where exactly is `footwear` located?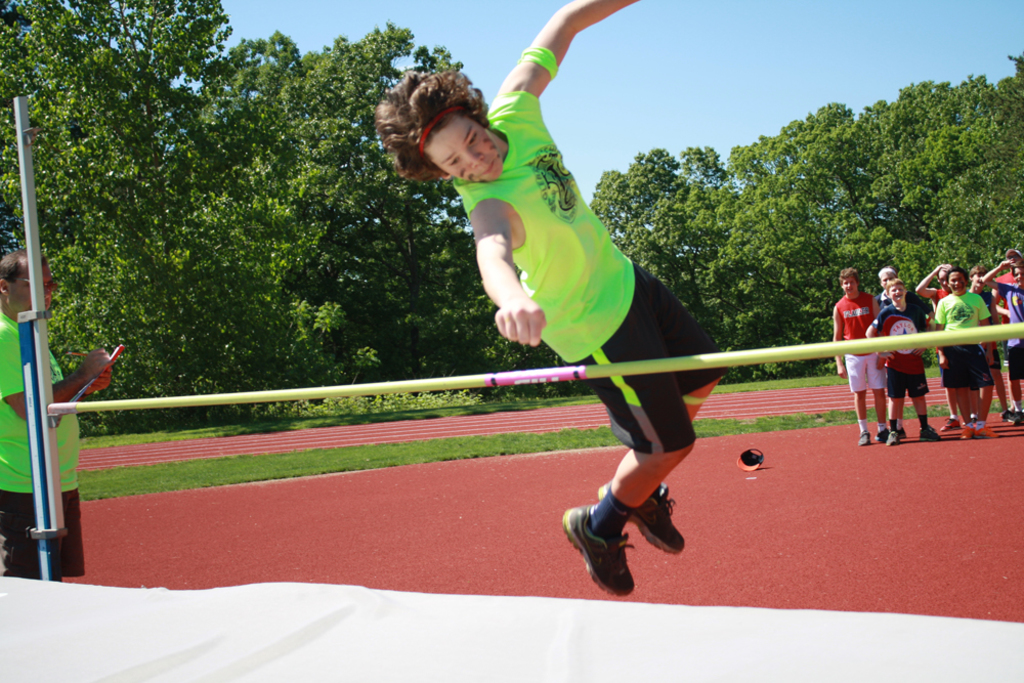
Its bounding box is [885,426,897,443].
